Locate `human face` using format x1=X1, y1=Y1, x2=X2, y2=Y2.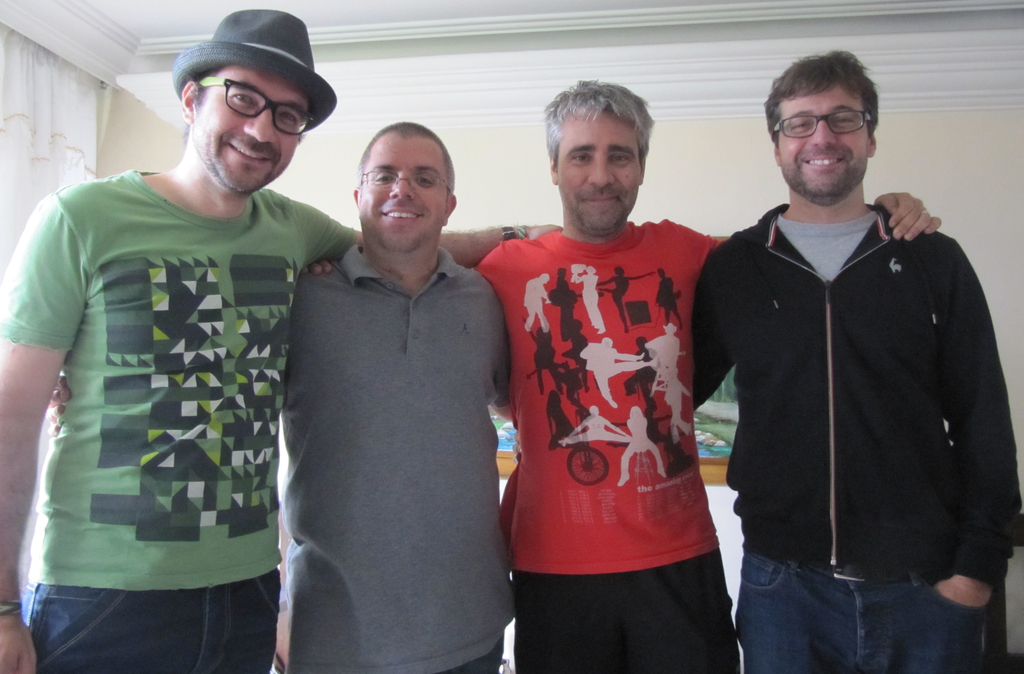
x1=557, y1=108, x2=641, y2=232.
